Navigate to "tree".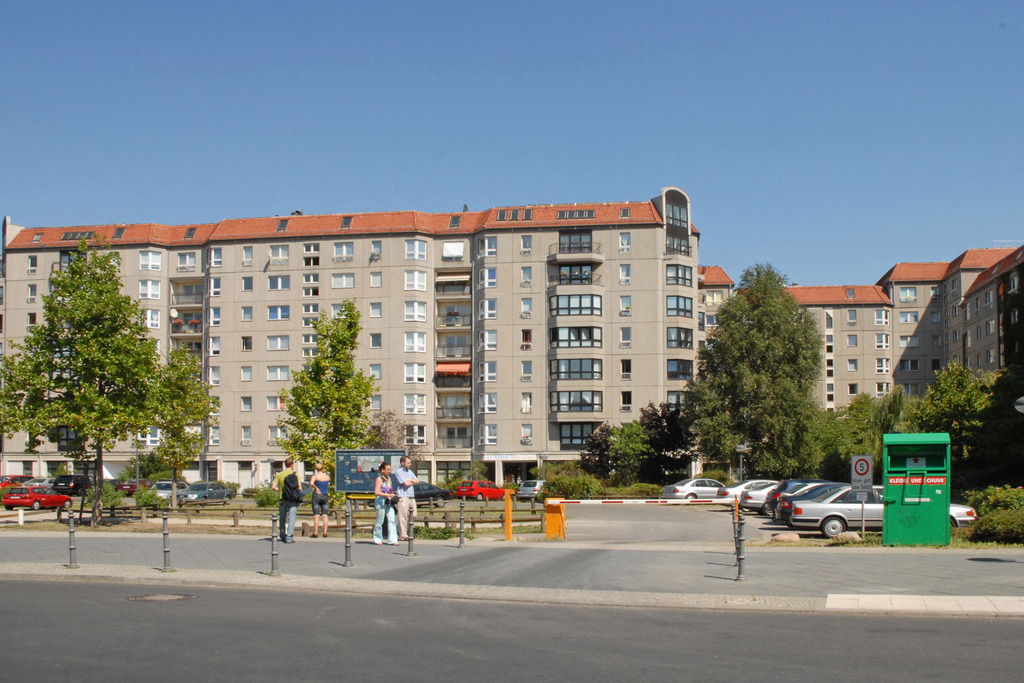
Navigation target: rect(519, 393, 701, 508).
